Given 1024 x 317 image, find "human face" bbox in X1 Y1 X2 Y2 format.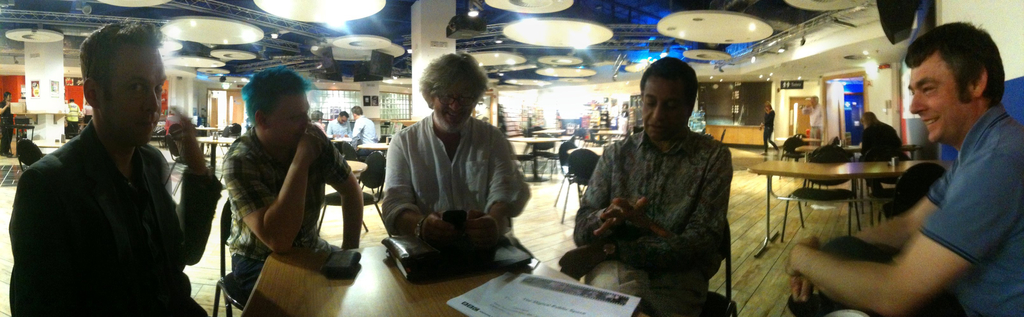
428 89 474 137.
